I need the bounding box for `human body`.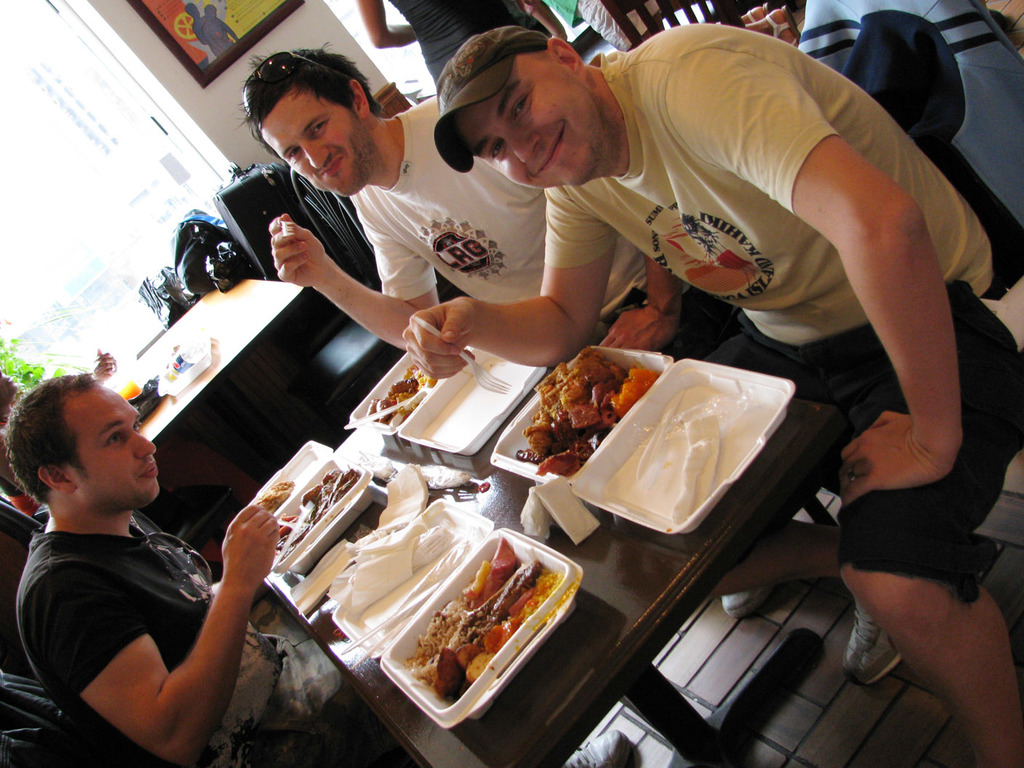
Here it is: left=241, top=48, right=735, bottom=364.
